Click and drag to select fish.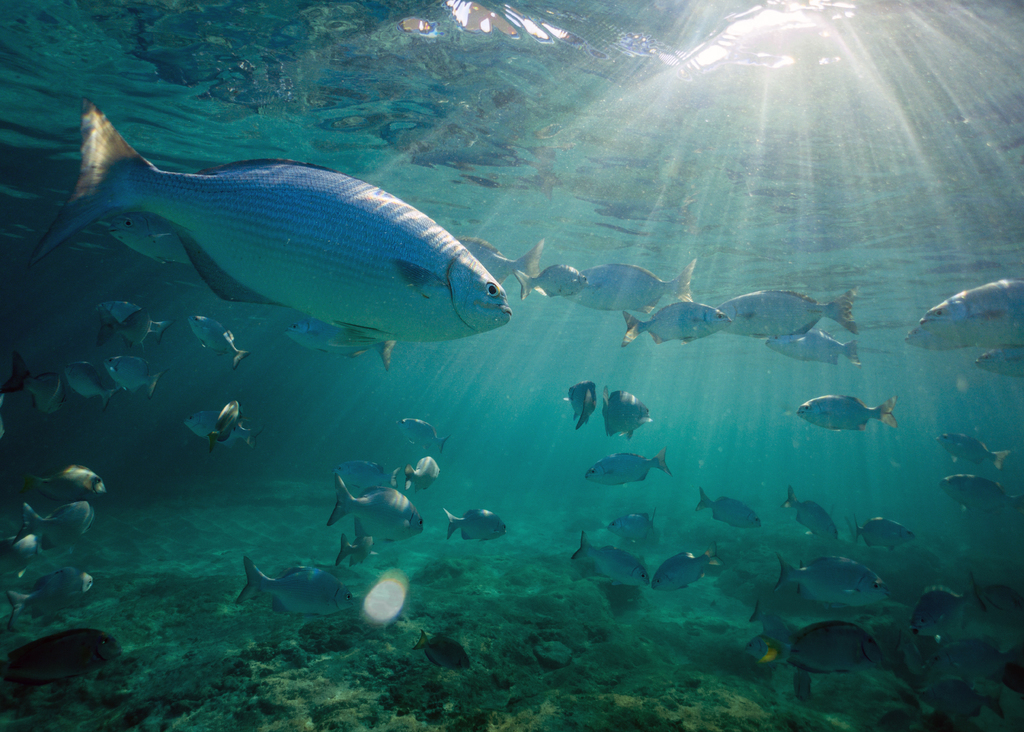
Selection: [208, 396, 239, 451].
